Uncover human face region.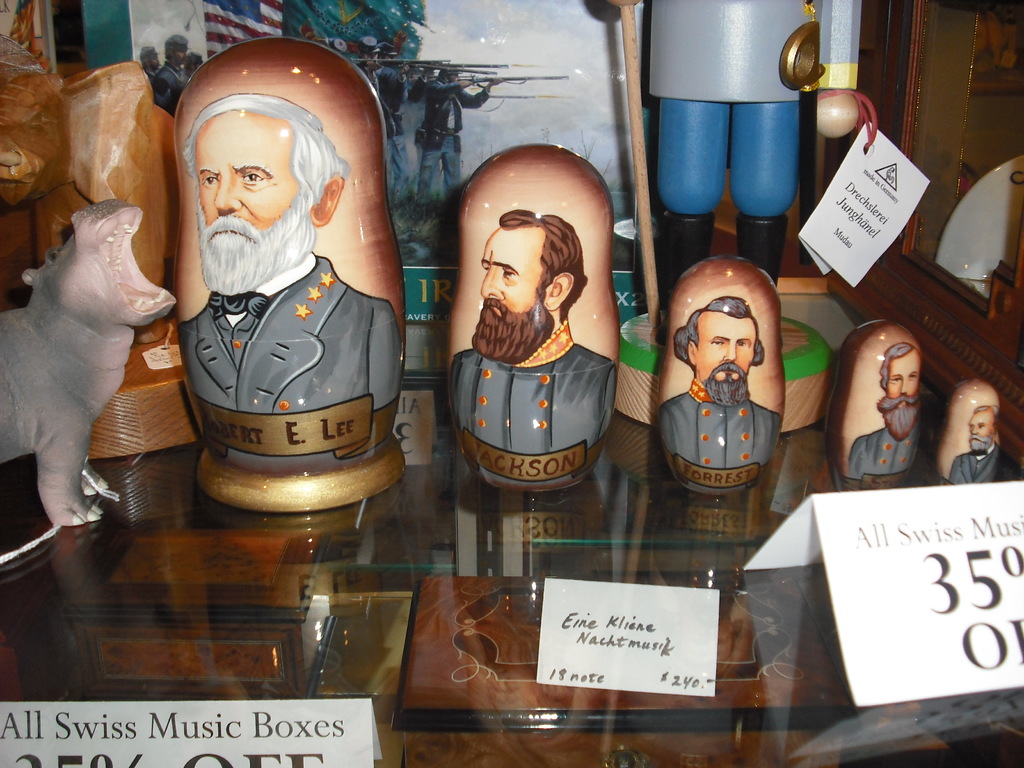
Uncovered: Rect(199, 111, 310, 294).
